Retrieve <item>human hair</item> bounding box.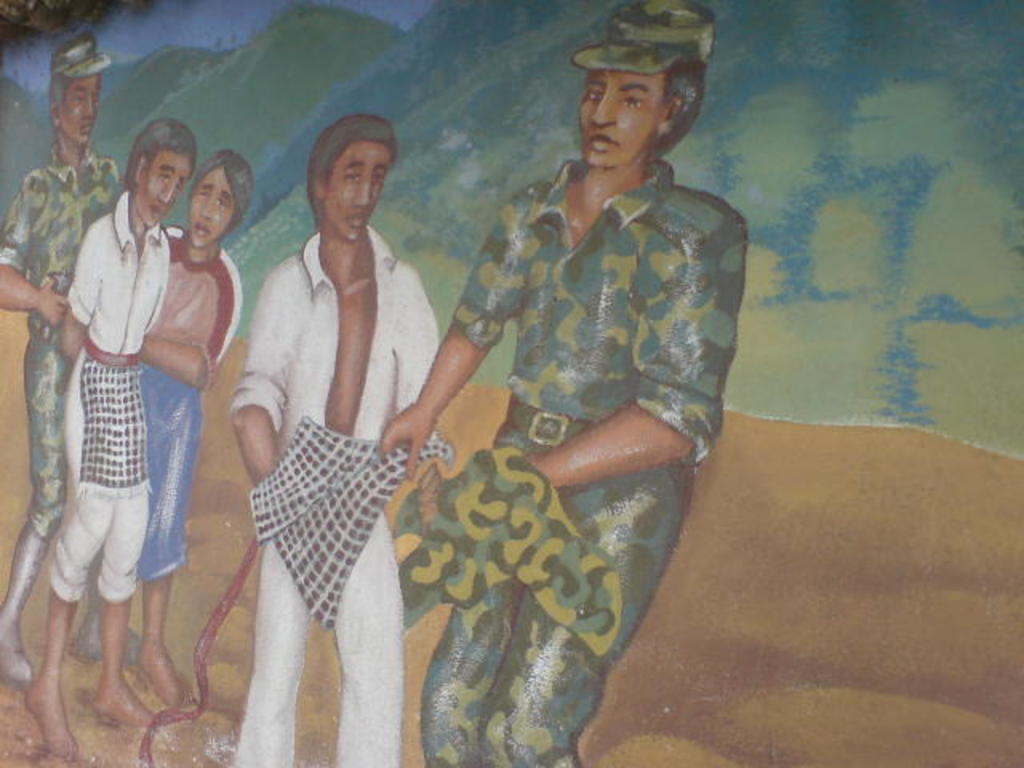
Bounding box: BBox(304, 123, 386, 218).
